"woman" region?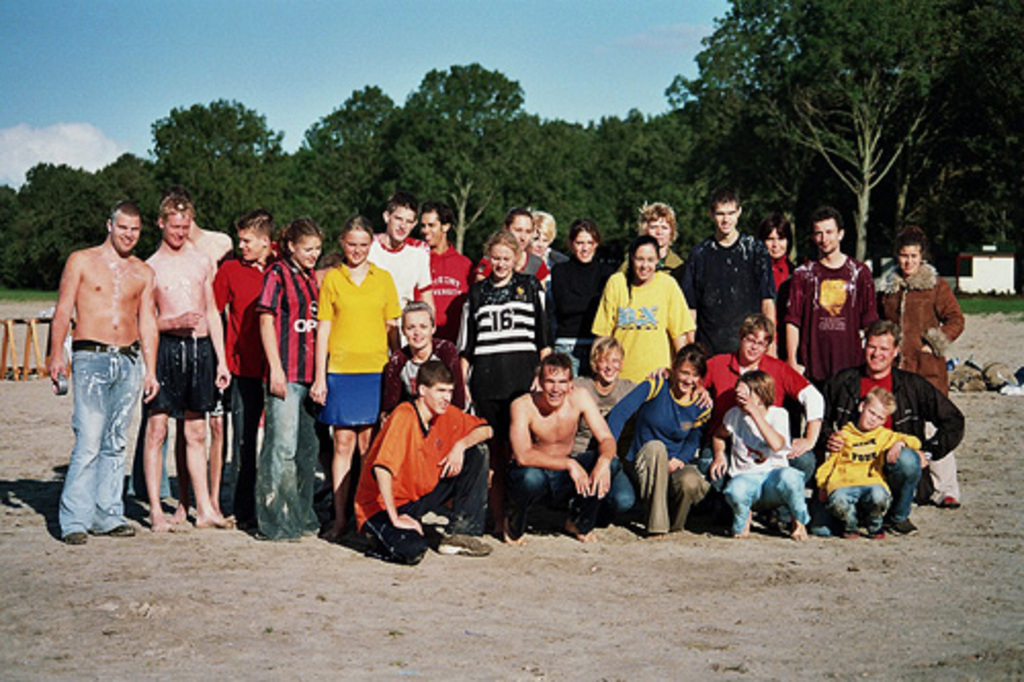
crop(383, 295, 469, 420)
